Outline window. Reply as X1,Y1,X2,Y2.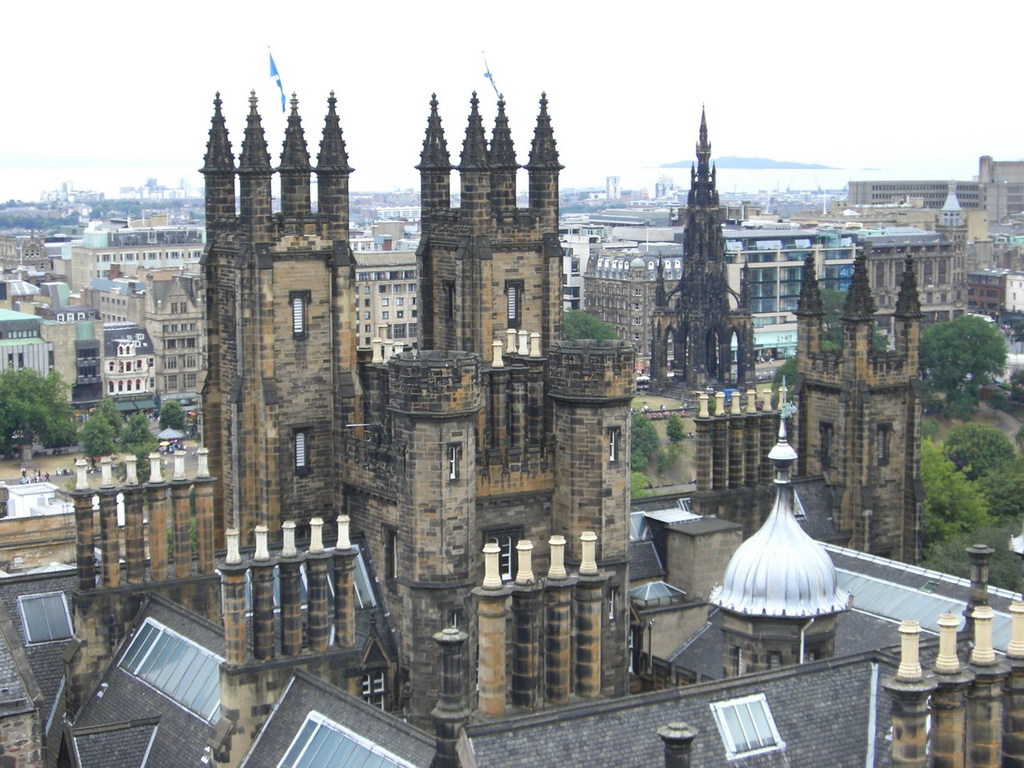
16,586,78,642.
